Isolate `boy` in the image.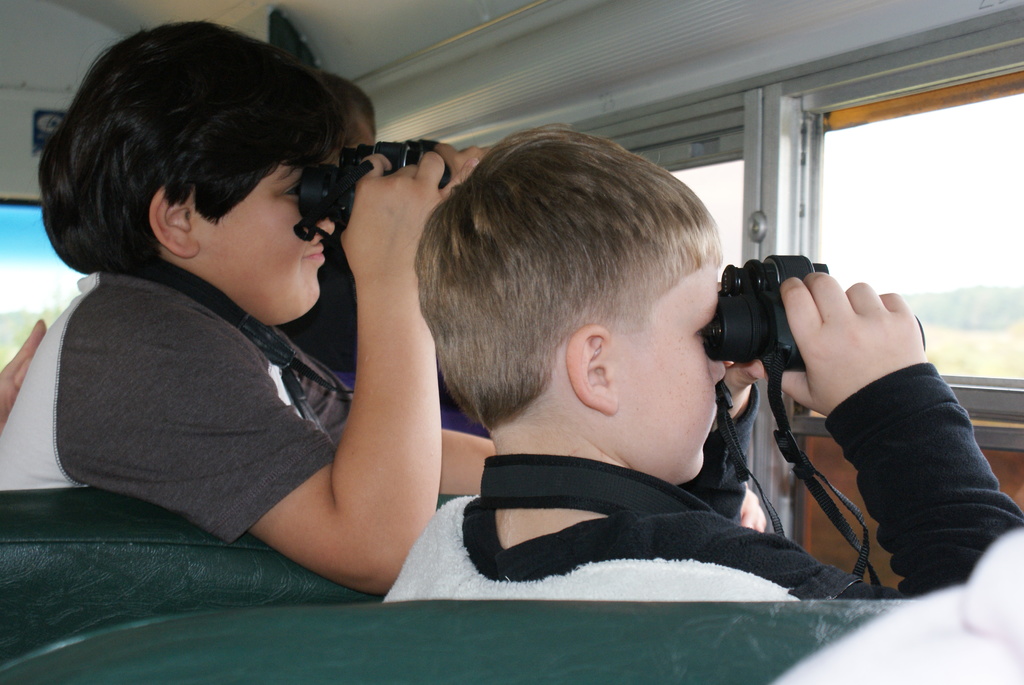
Isolated region: 0 17 479 598.
